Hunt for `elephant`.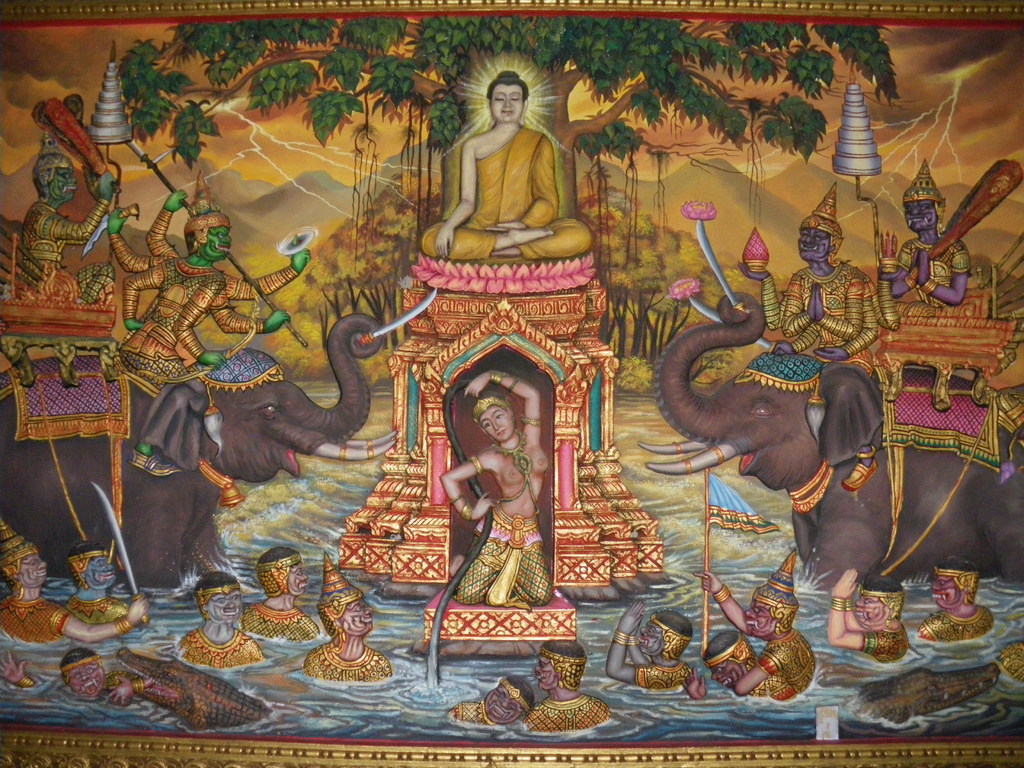
Hunted down at [637, 294, 1023, 591].
